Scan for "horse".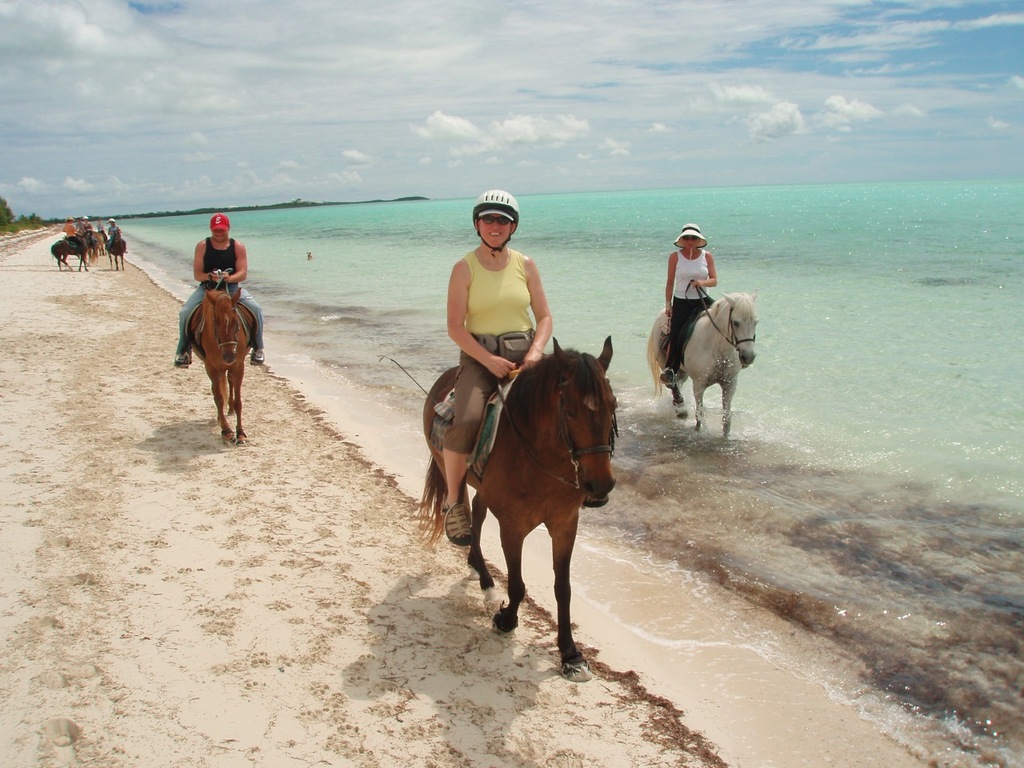
Scan result: region(185, 290, 262, 446).
